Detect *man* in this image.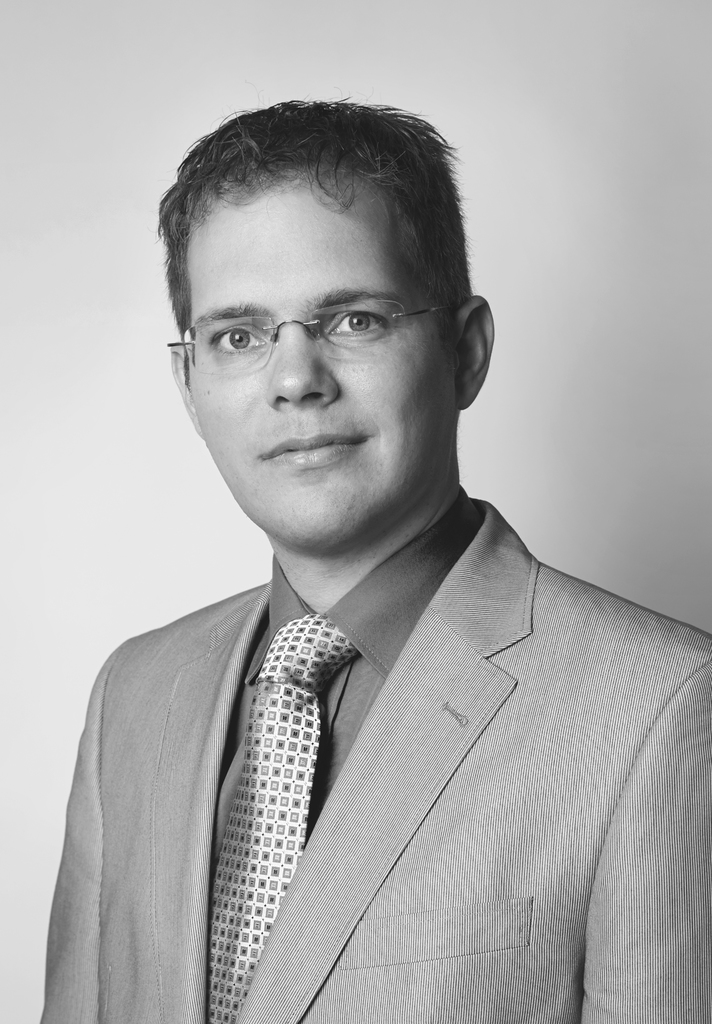
Detection: pyautogui.locateOnScreen(13, 125, 709, 1011).
